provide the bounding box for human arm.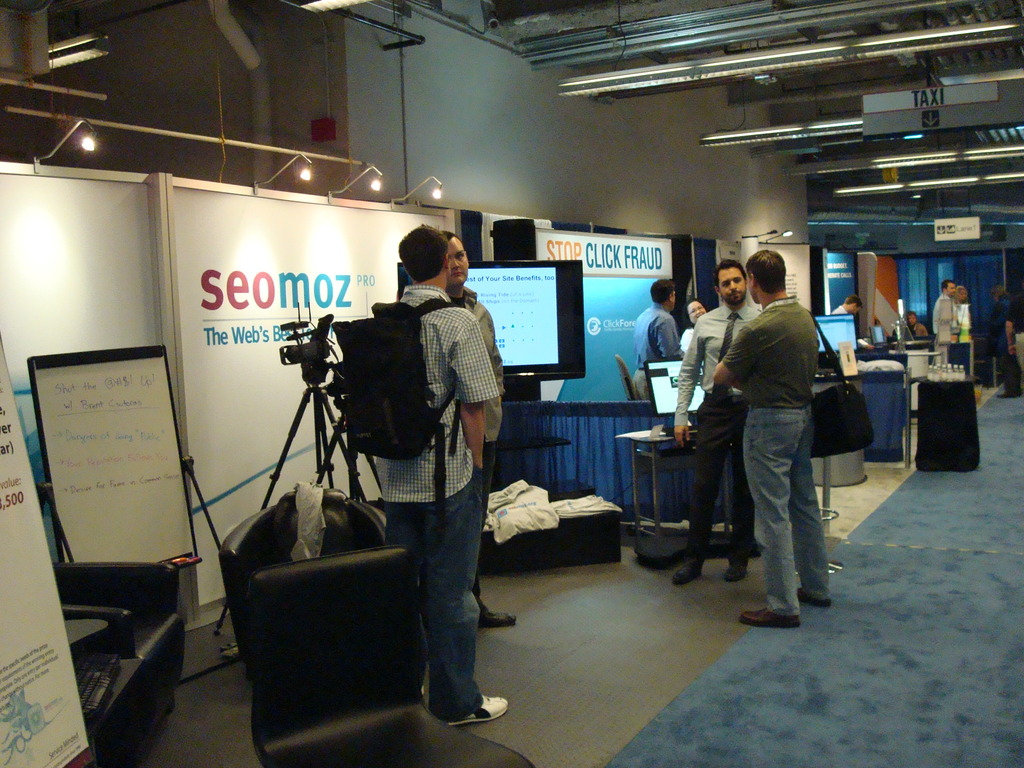
box=[1006, 304, 1018, 357].
